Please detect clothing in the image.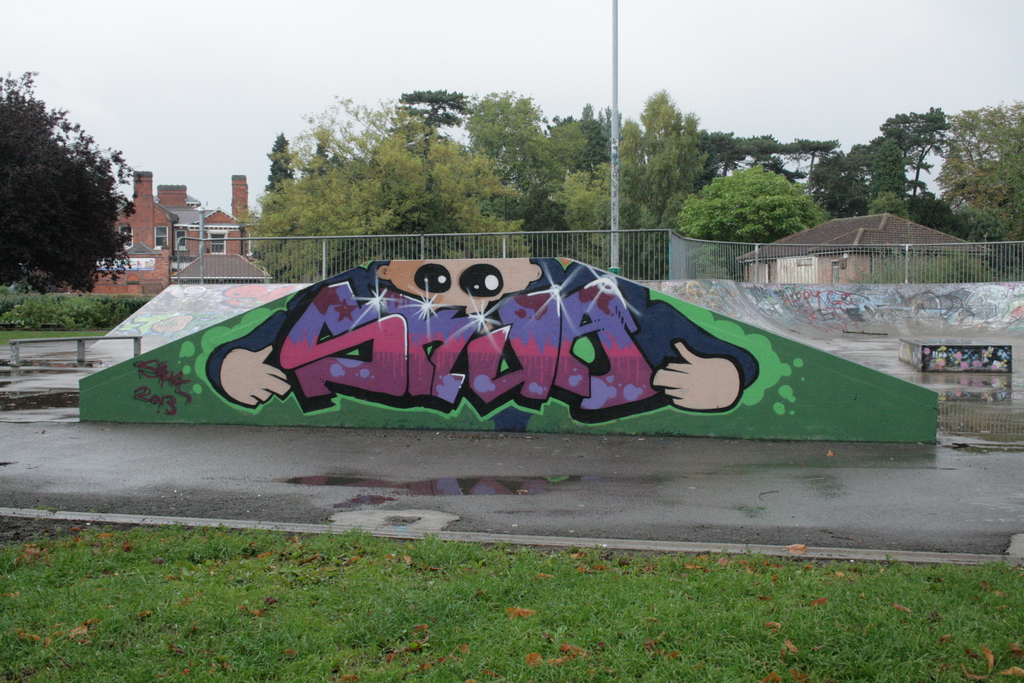
205 258 759 404.
